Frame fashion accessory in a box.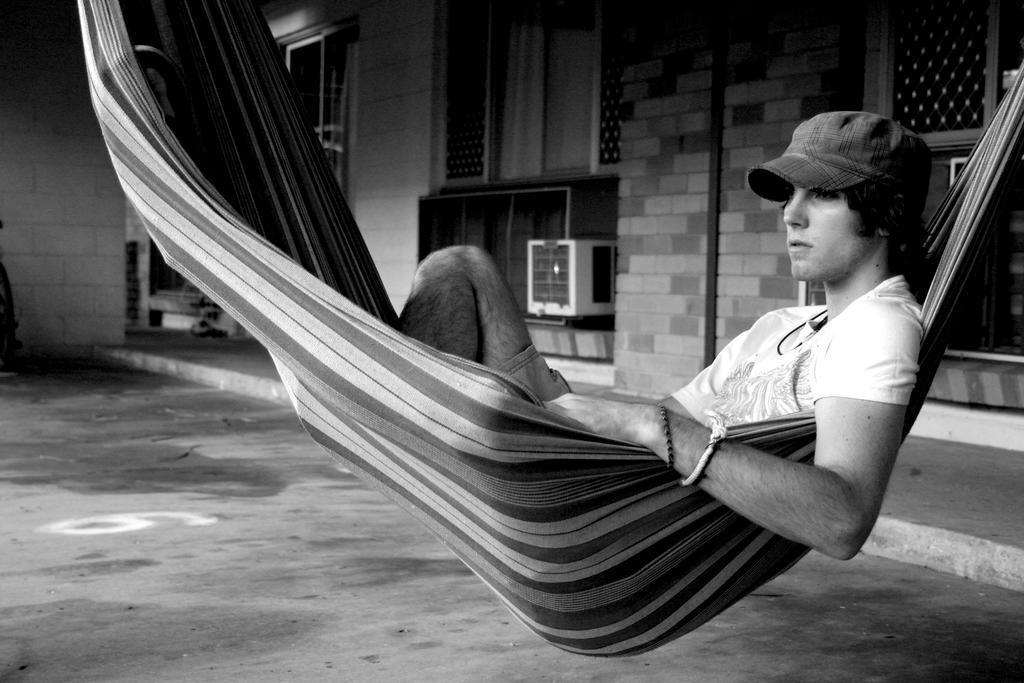
[left=742, top=109, right=936, bottom=219].
